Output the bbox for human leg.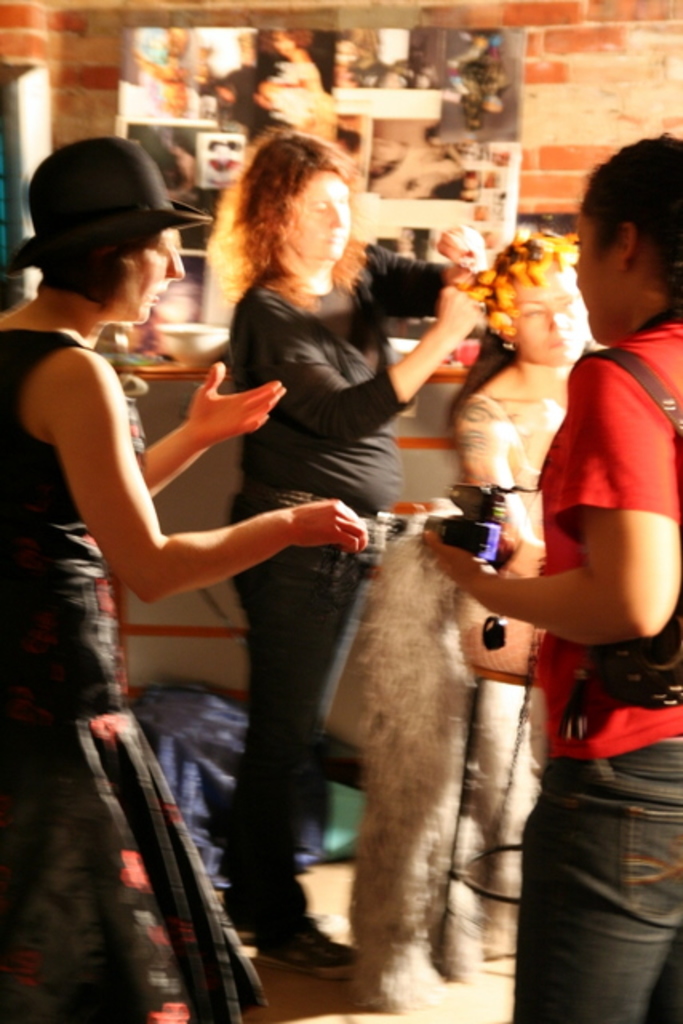
bbox(529, 730, 662, 1006).
